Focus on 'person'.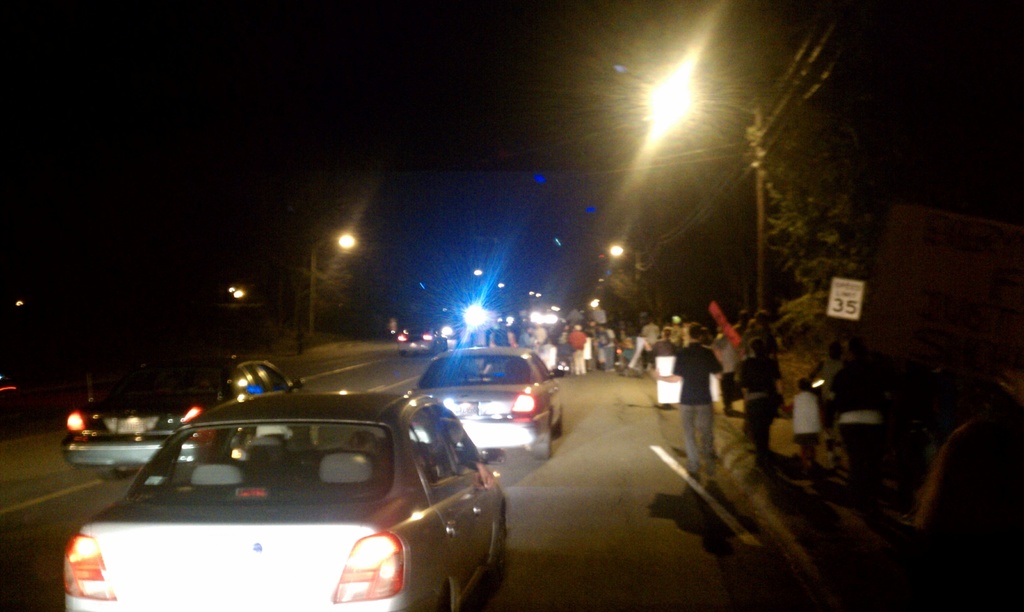
Focused at BBox(735, 335, 778, 471).
